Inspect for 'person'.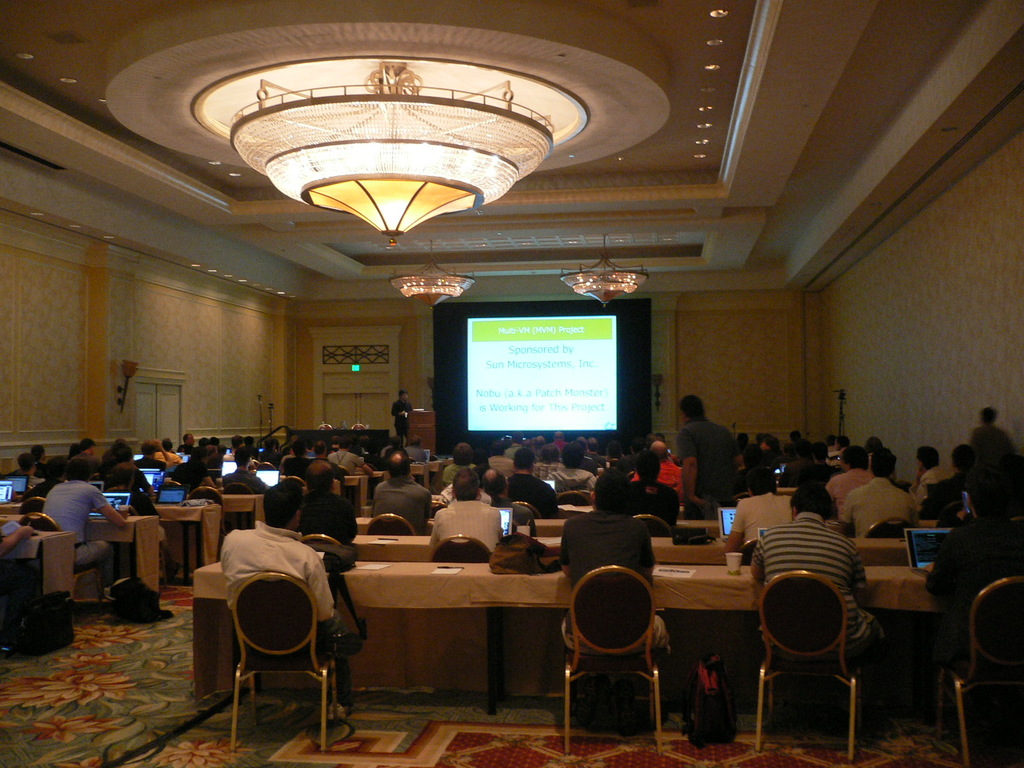
Inspection: pyautogui.locateOnScreen(931, 474, 1023, 643).
